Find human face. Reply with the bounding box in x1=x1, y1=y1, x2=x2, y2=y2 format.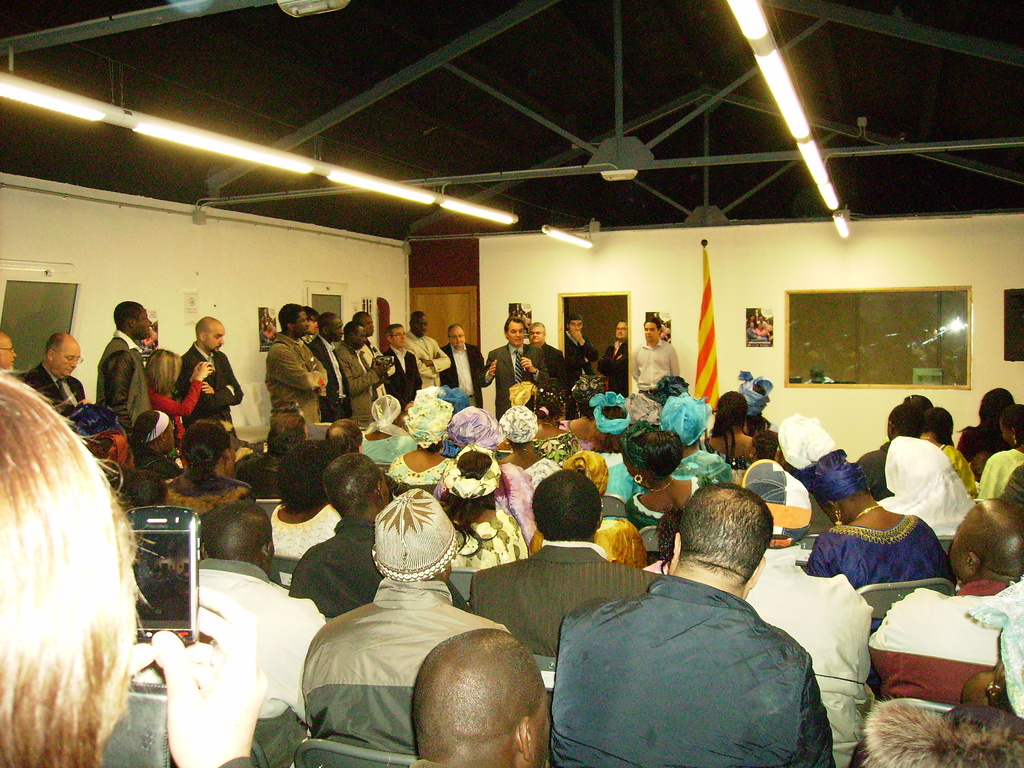
x1=204, y1=326, x2=224, y2=352.
